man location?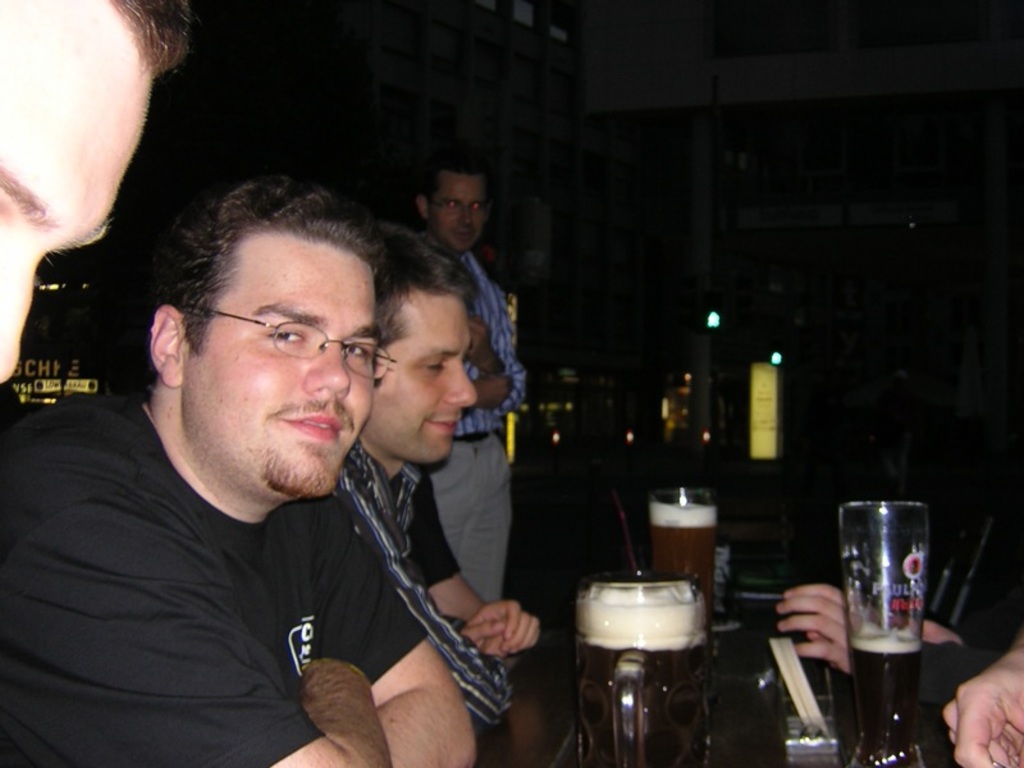
[x1=772, y1=579, x2=1023, y2=705]
